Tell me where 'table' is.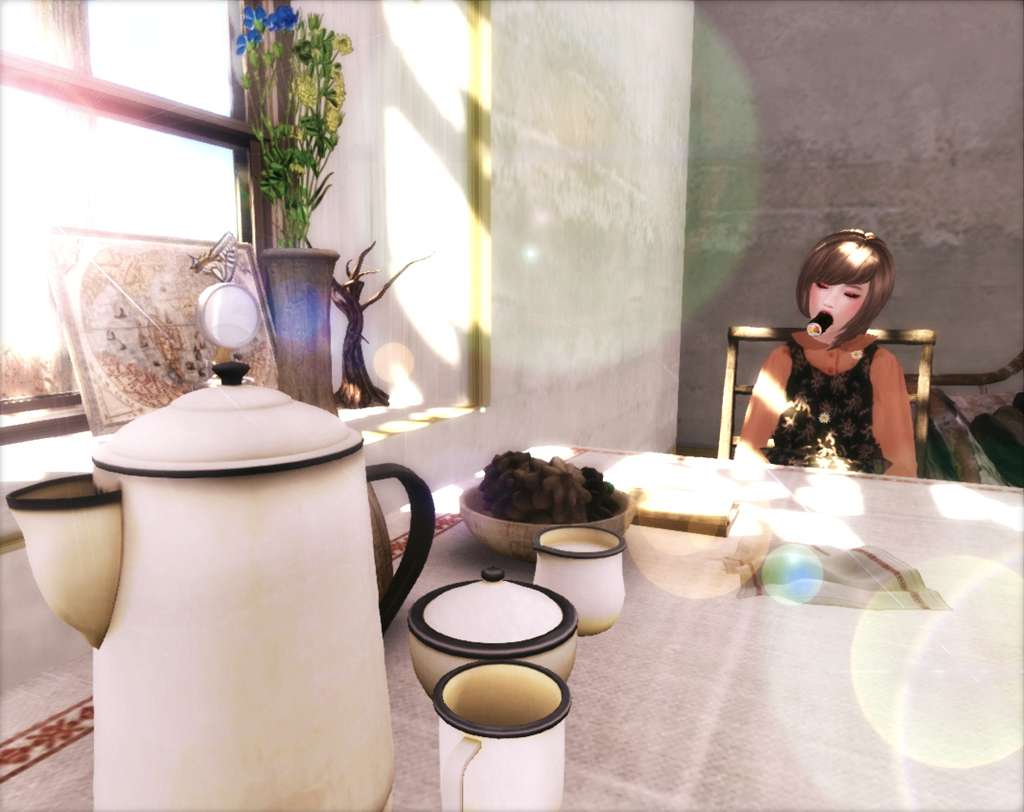
'table' is at [x1=0, y1=443, x2=1023, y2=811].
